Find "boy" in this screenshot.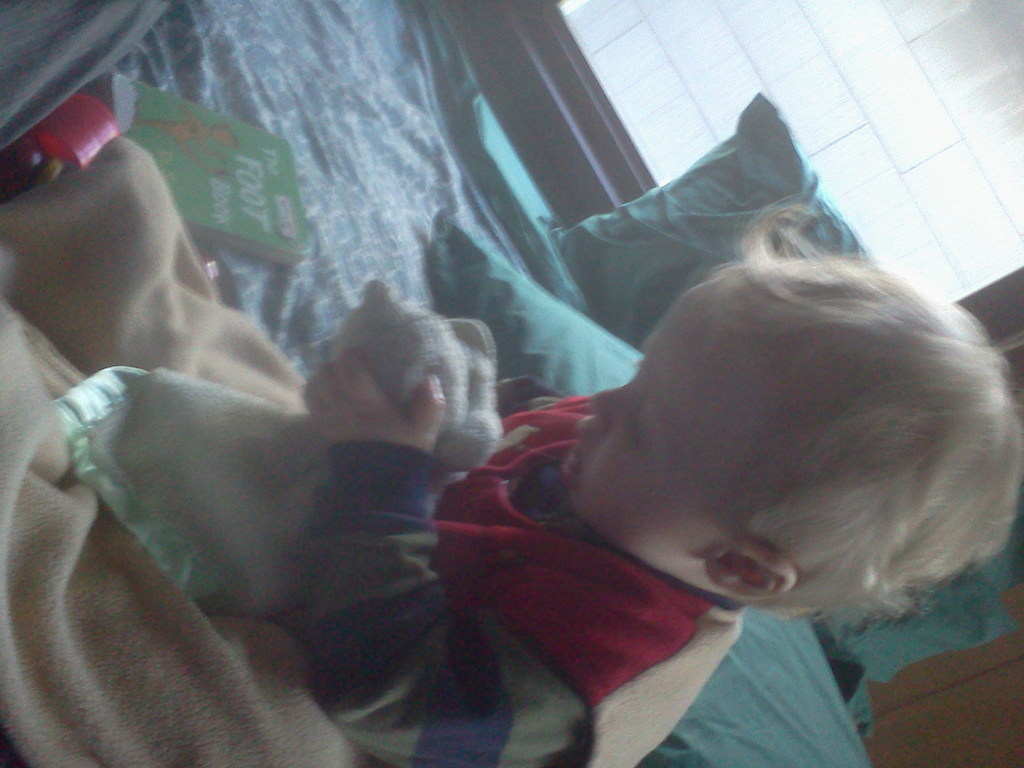
The bounding box for "boy" is 60:189:1023:767.
